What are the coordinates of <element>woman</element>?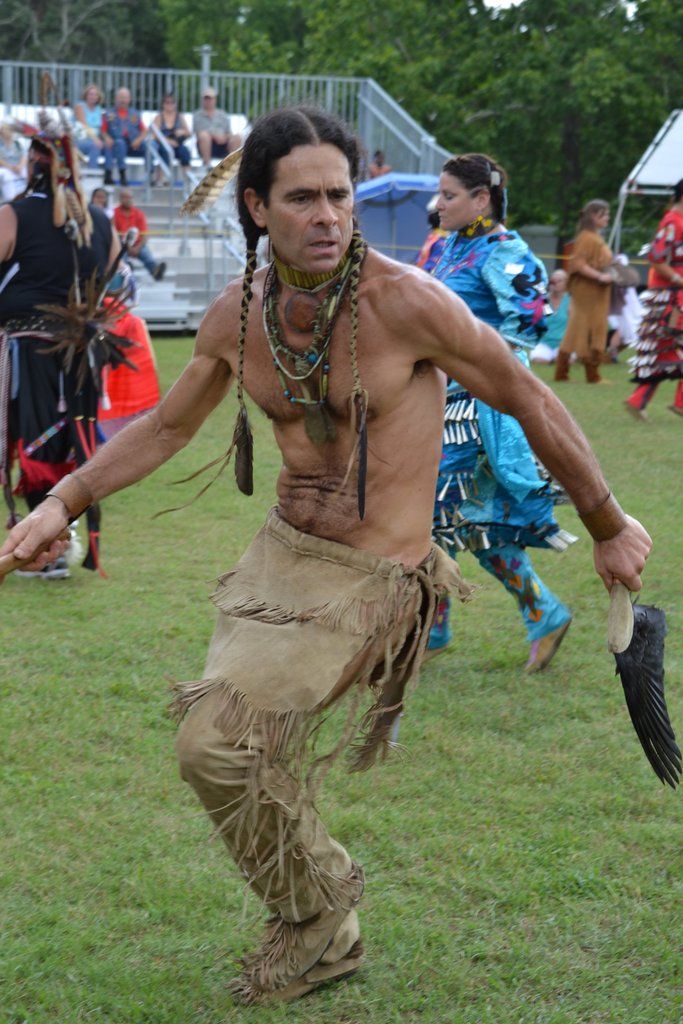
551, 199, 614, 388.
